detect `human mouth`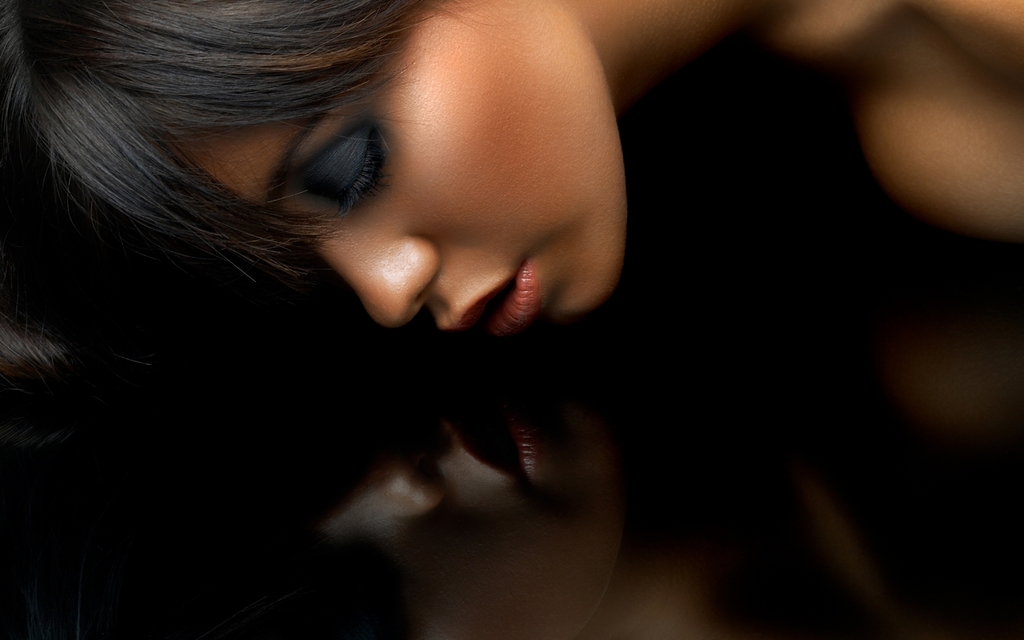
x1=440, y1=260, x2=541, y2=340
